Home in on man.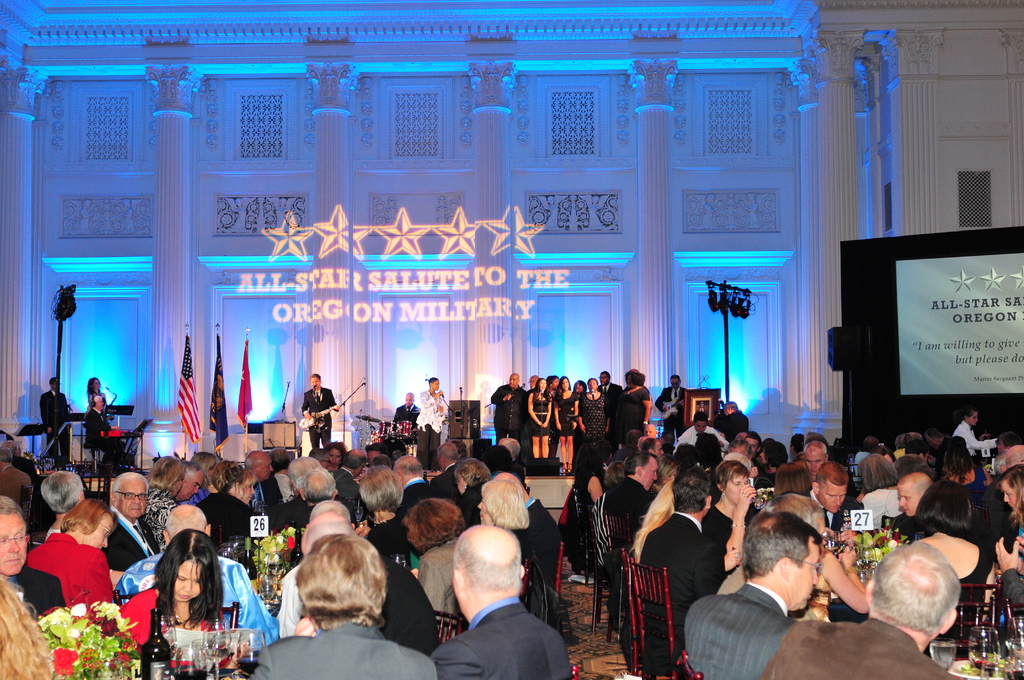
Homed in at detection(233, 448, 287, 520).
